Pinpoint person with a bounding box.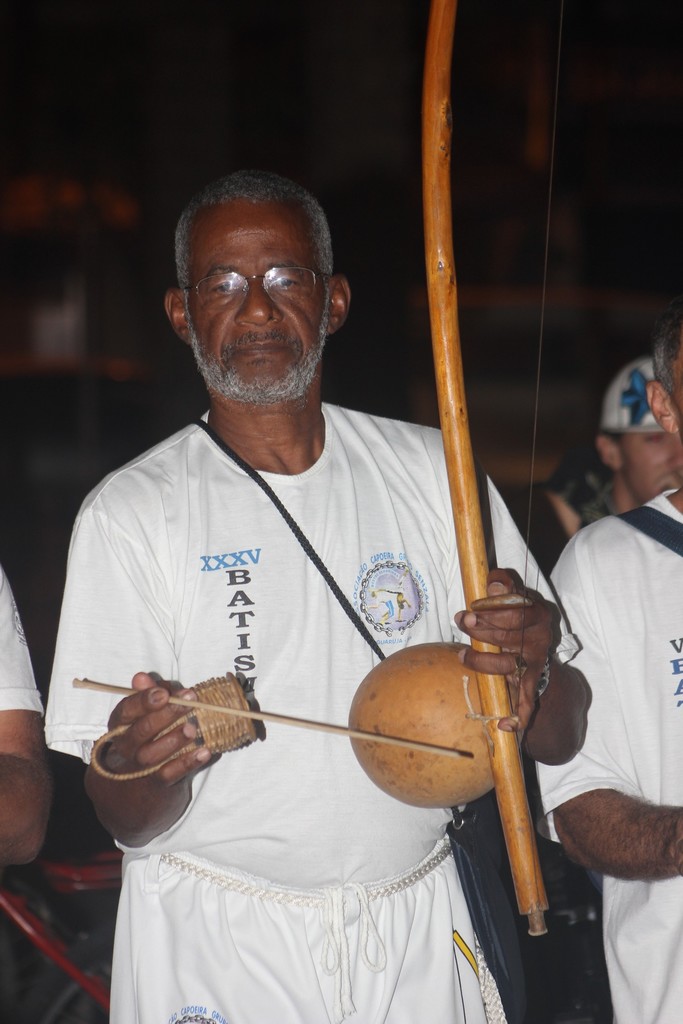
left=533, top=344, right=682, bottom=1023.
